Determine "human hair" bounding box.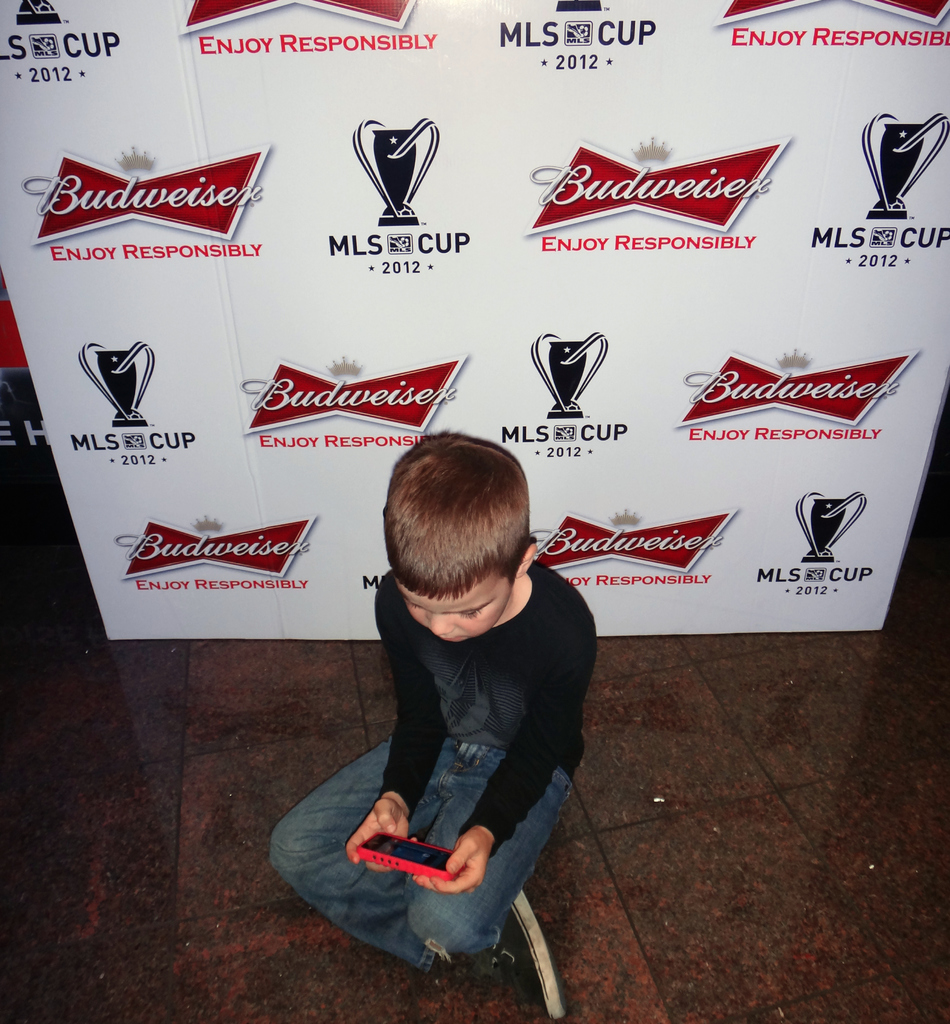
Determined: 382, 428, 530, 602.
